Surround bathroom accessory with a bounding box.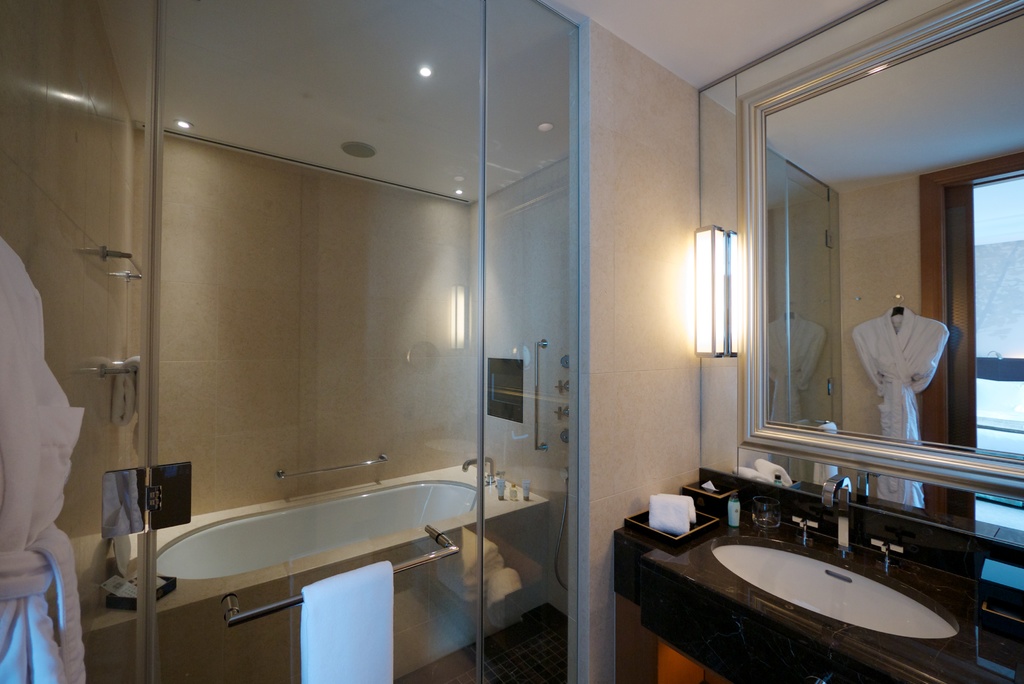
x1=555 y1=401 x2=574 y2=422.
